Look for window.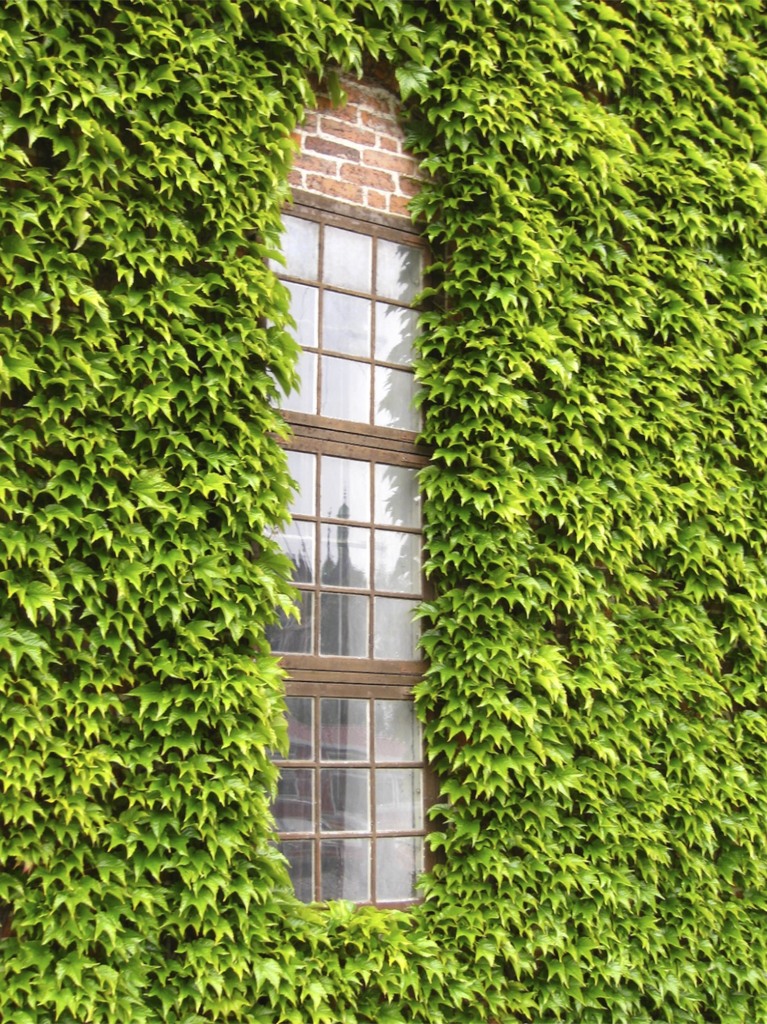
Found: 259:287:442:902.
